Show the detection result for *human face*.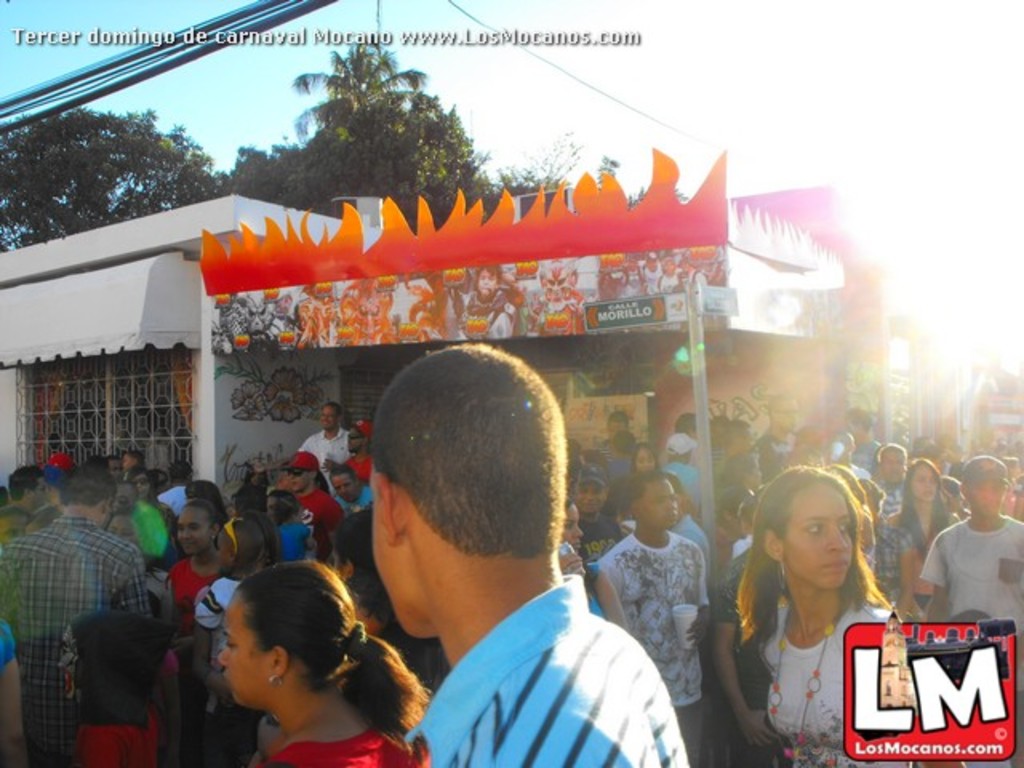
Rect(328, 472, 357, 504).
